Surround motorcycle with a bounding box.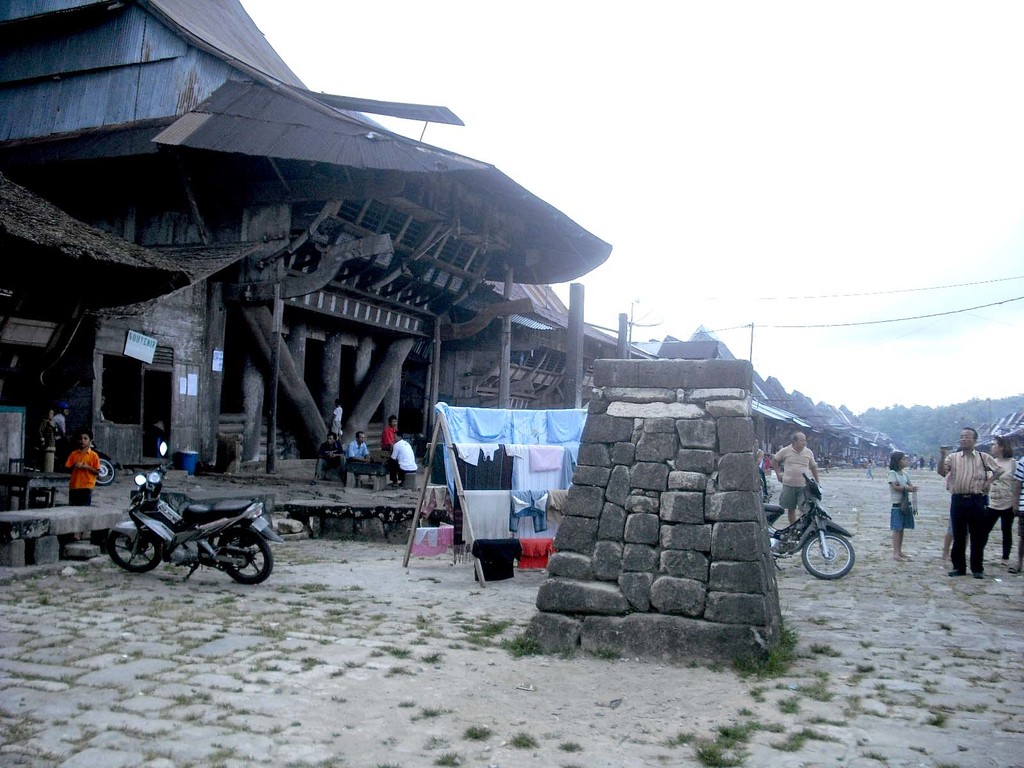
104:470:282:594.
